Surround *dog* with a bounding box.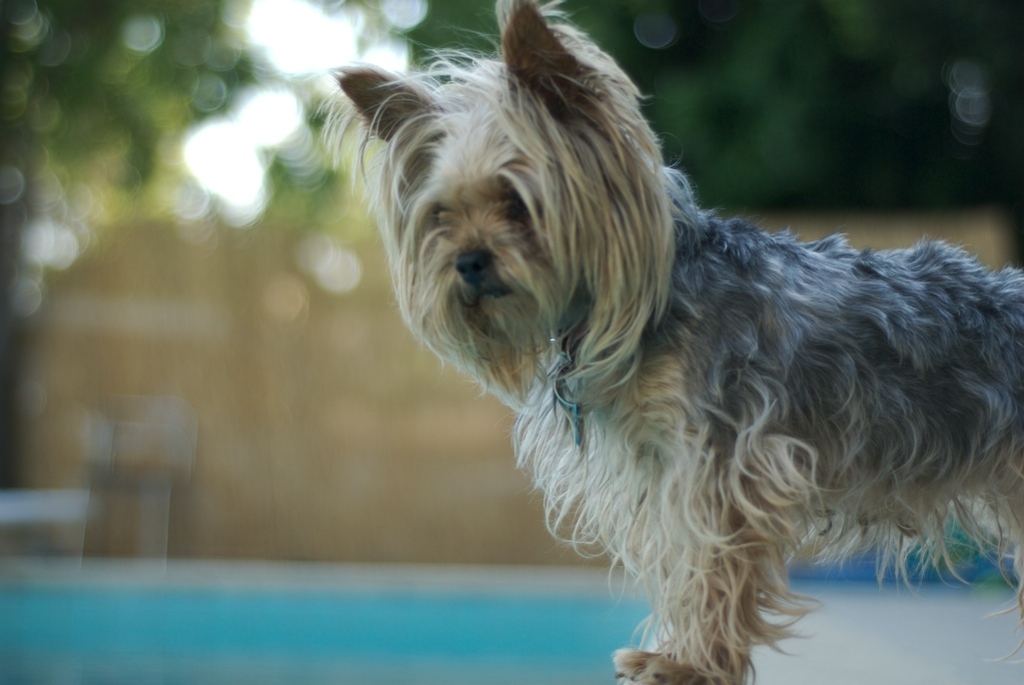
rect(307, 0, 1023, 684).
